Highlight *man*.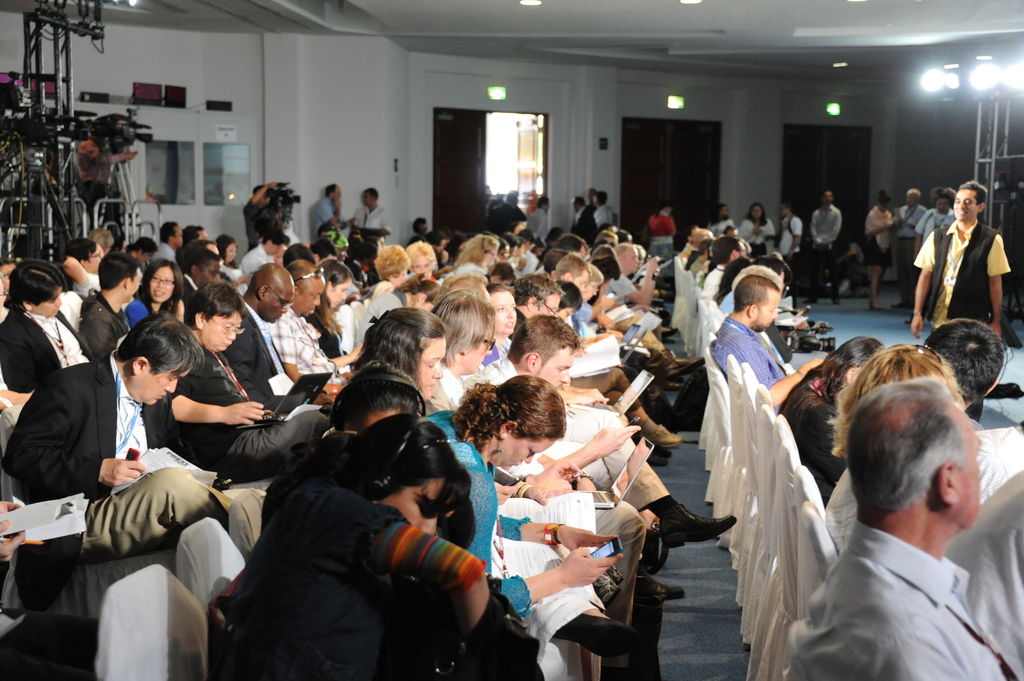
Highlighted region: bbox(73, 134, 140, 216).
